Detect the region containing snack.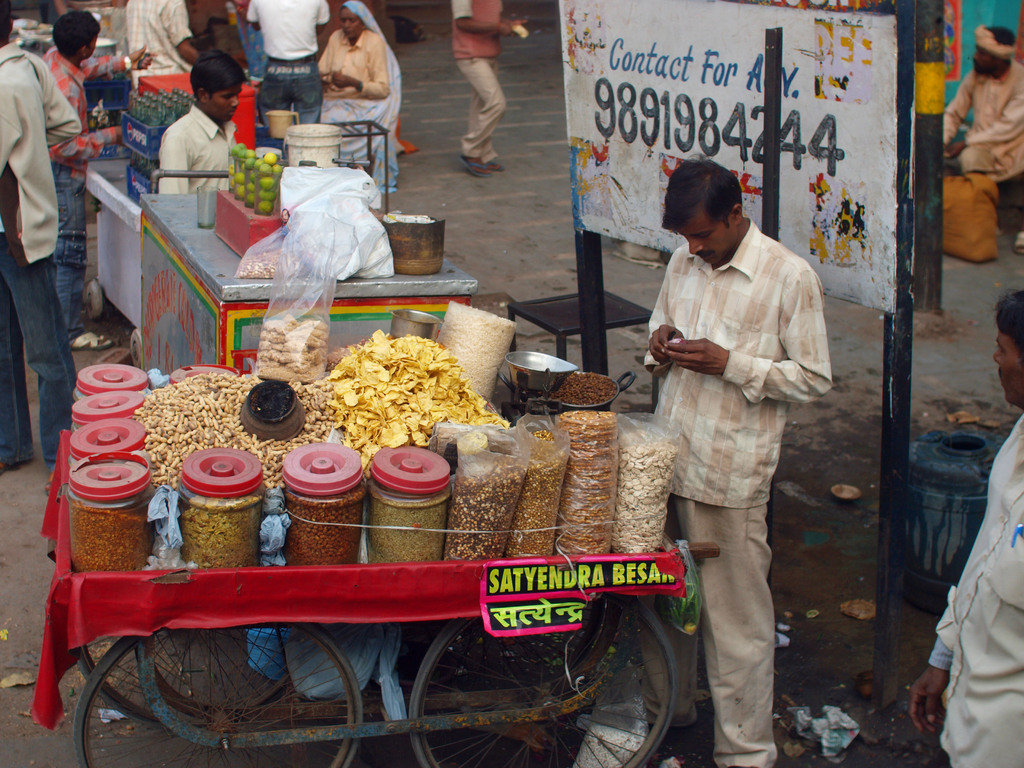
293, 340, 483, 452.
